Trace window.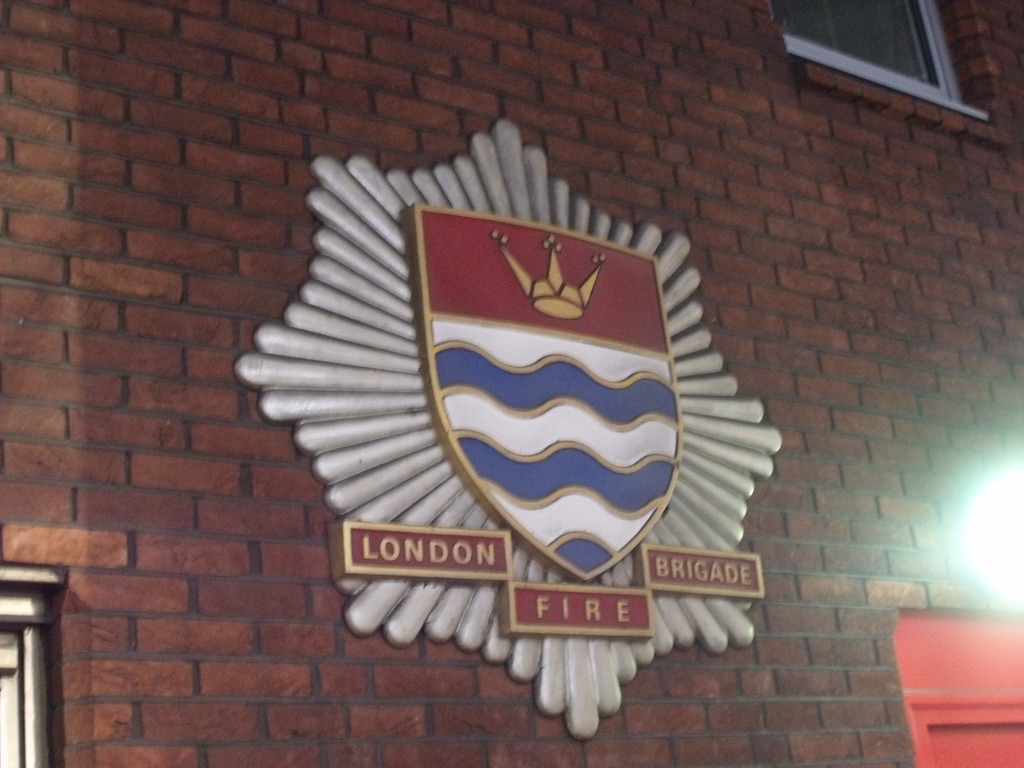
Traced to {"x1": 785, "y1": 0, "x2": 991, "y2": 106}.
